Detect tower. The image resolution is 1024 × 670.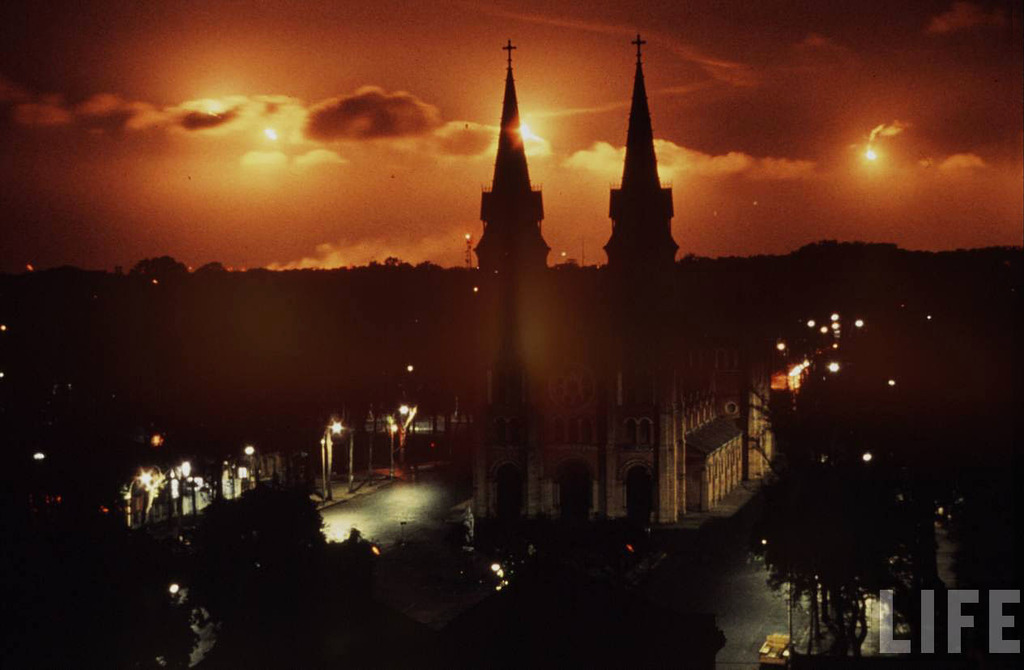
Rect(605, 32, 686, 267).
